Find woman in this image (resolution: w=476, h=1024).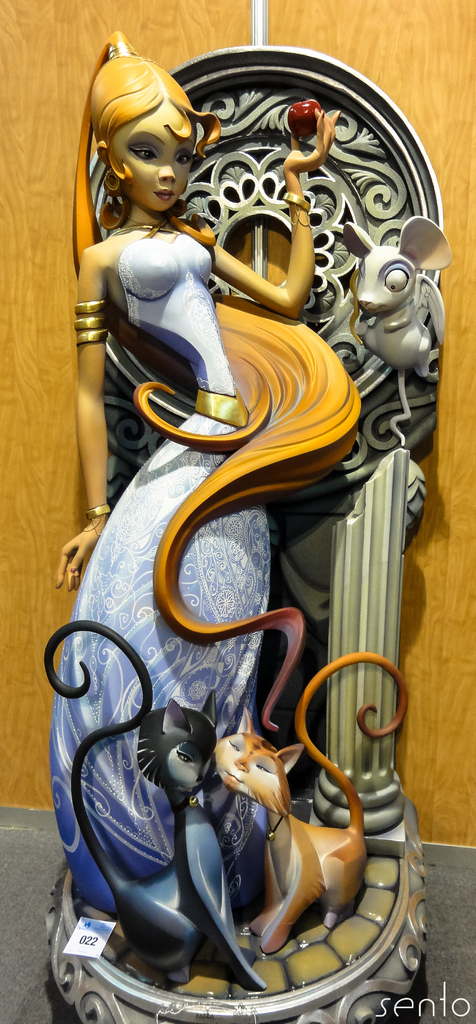
{"left": 93, "top": 108, "right": 375, "bottom": 944}.
